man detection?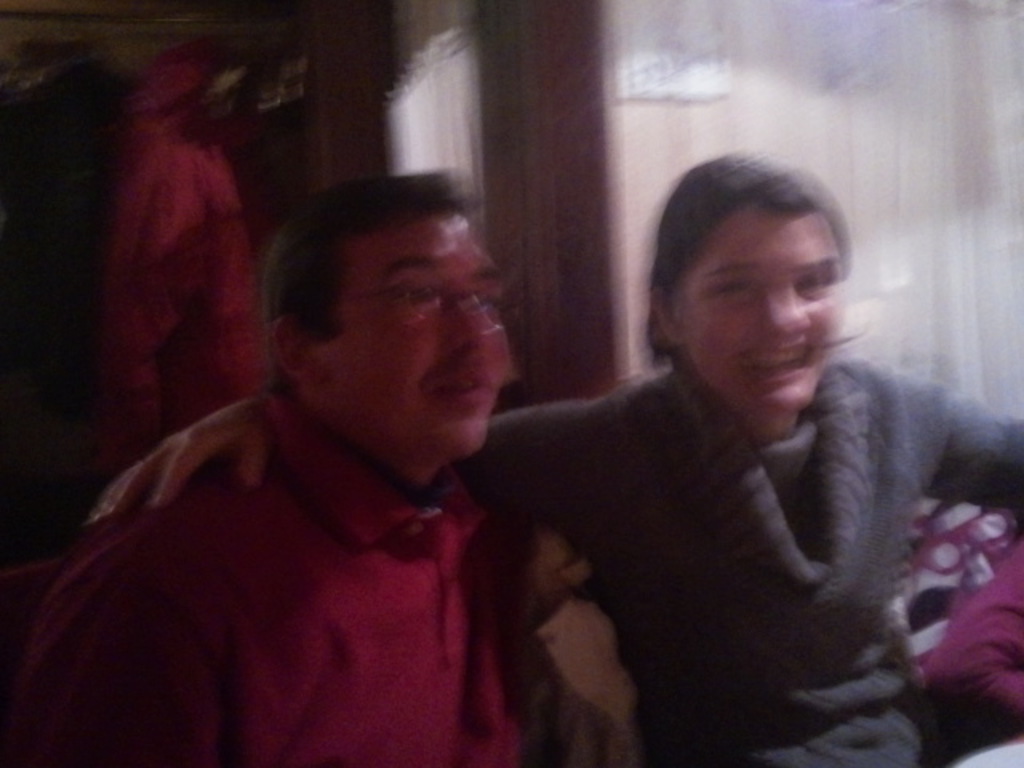
region(43, 162, 632, 767)
